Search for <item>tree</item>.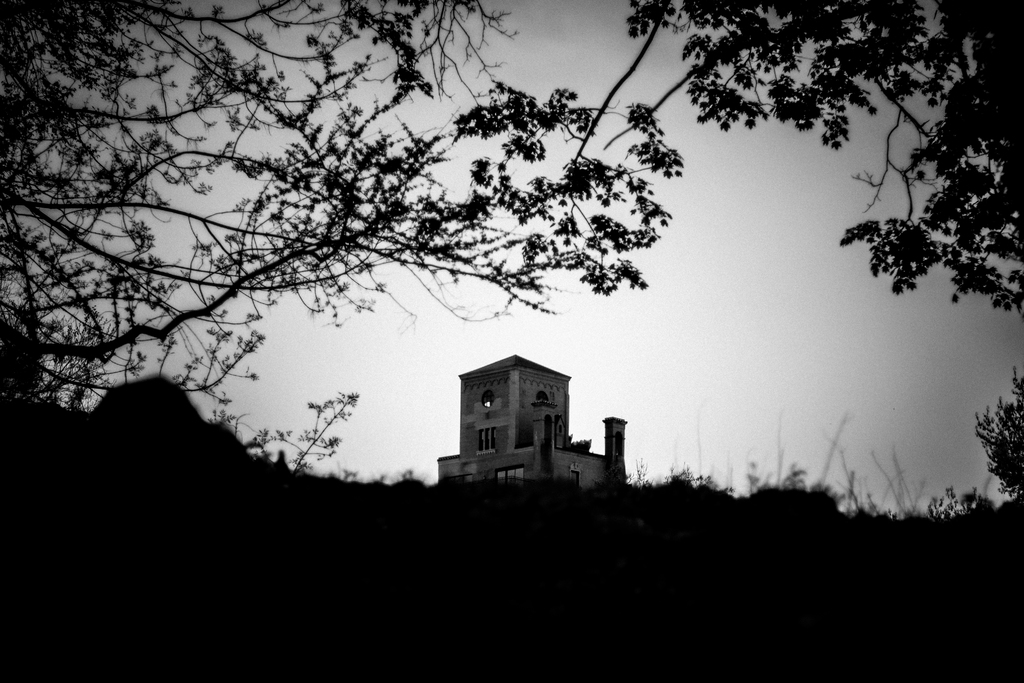
Found at l=622, t=0, r=1023, b=324.
